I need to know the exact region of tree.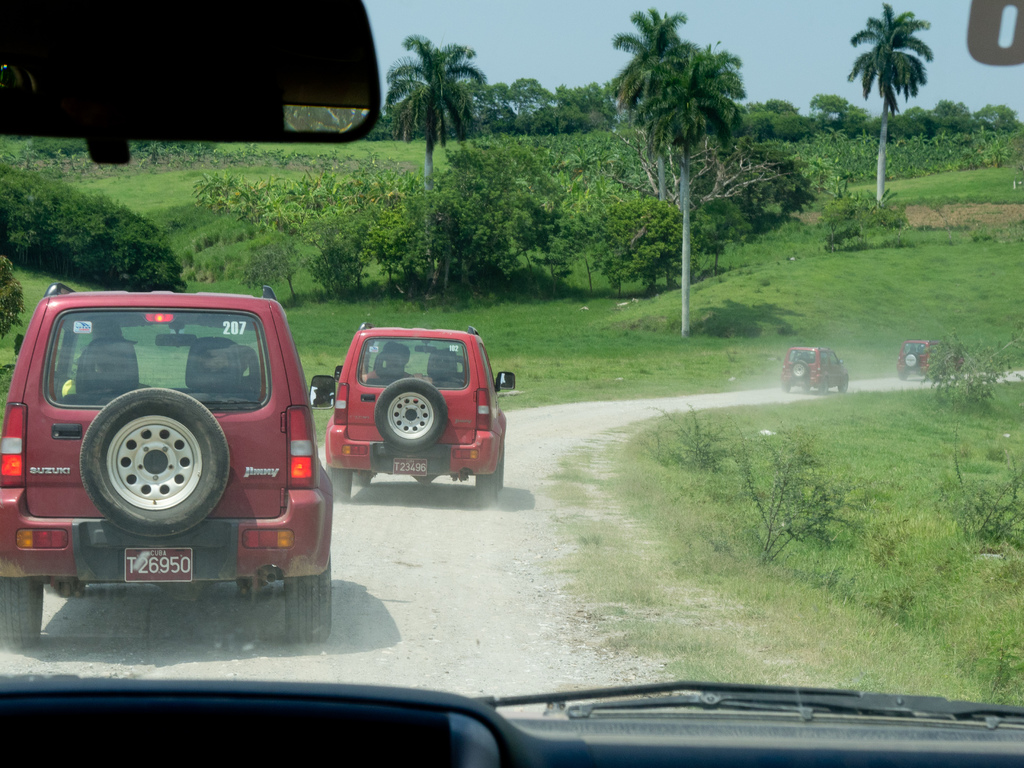
Region: (376, 40, 492, 285).
